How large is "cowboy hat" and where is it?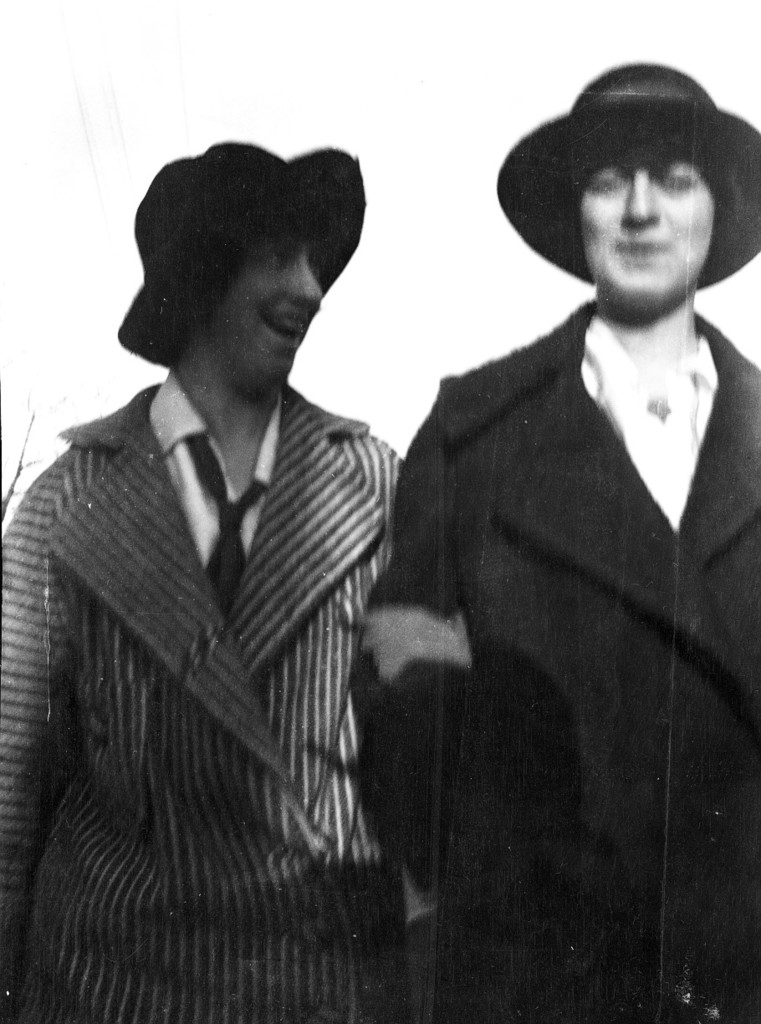
Bounding box: box(116, 142, 366, 371).
